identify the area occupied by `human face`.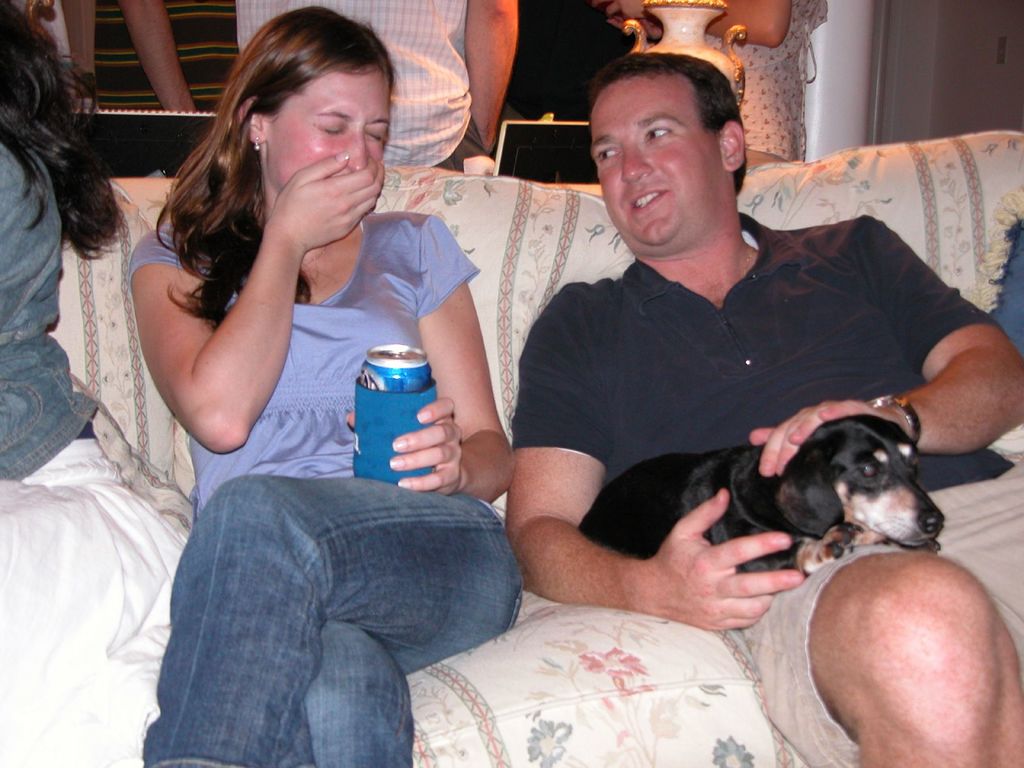
Area: 269/76/390/193.
